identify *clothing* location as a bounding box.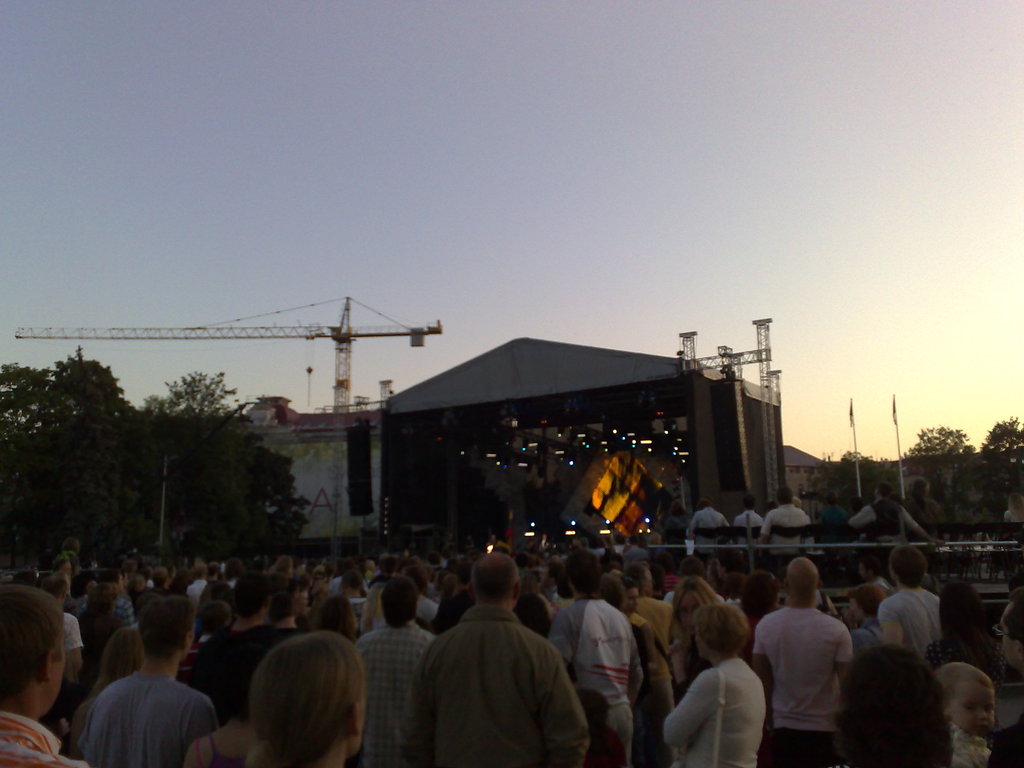
(left=410, top=585, right=589, bottom=765).
